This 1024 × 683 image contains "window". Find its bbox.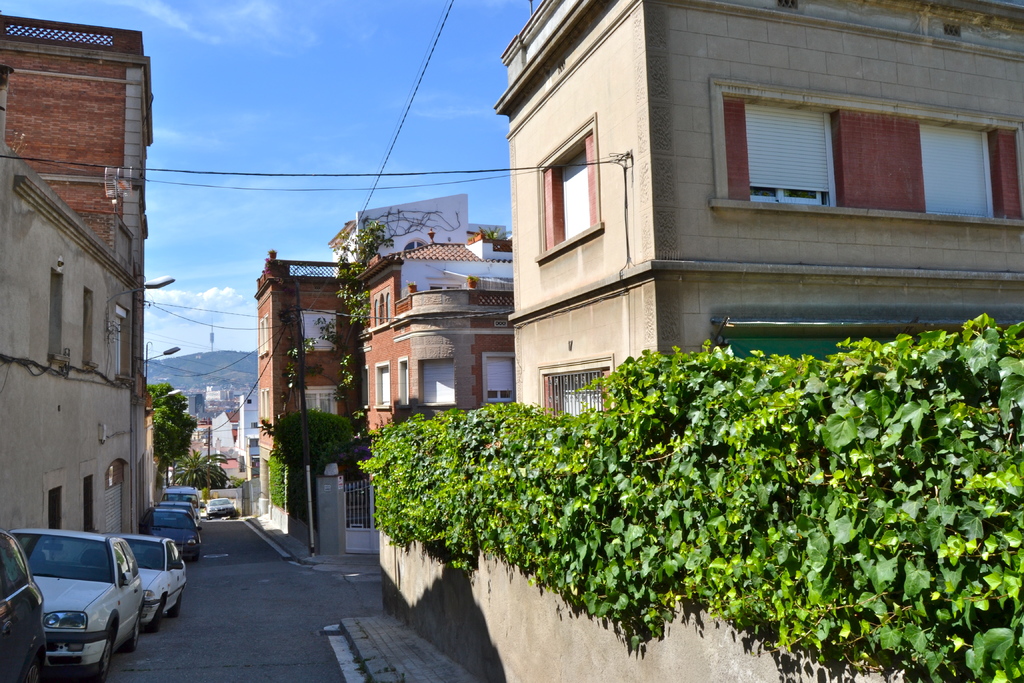
x1=250, y1=423, x2=259, y2=428.
